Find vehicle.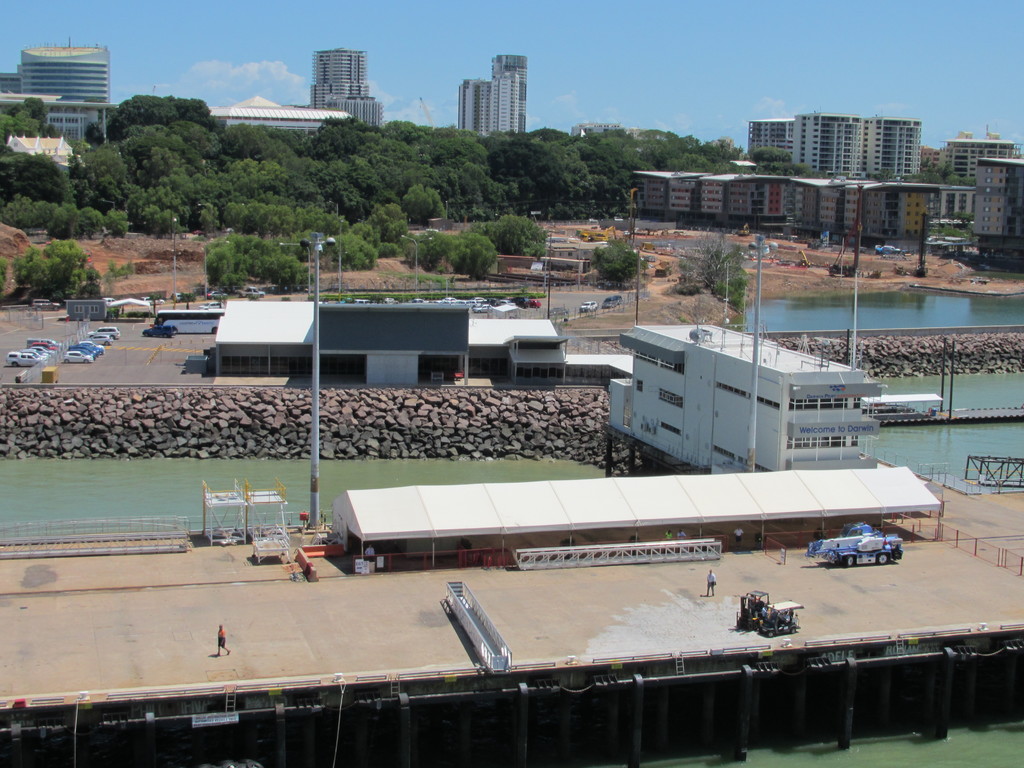
738, 223, 750, 236.
